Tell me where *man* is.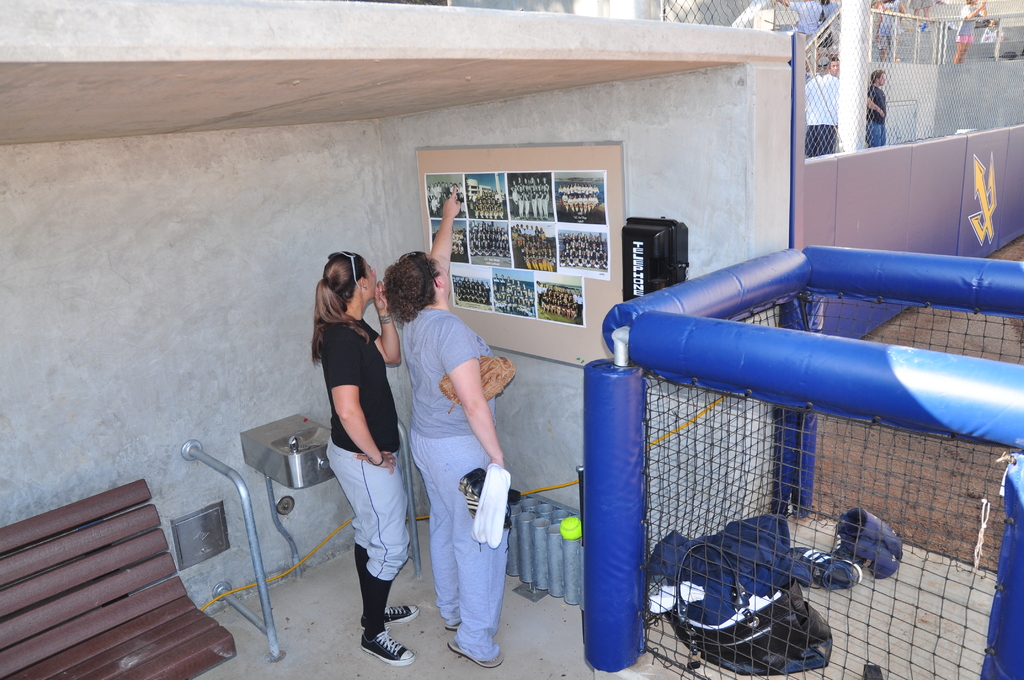
*man* is at 798,56,839,153.
